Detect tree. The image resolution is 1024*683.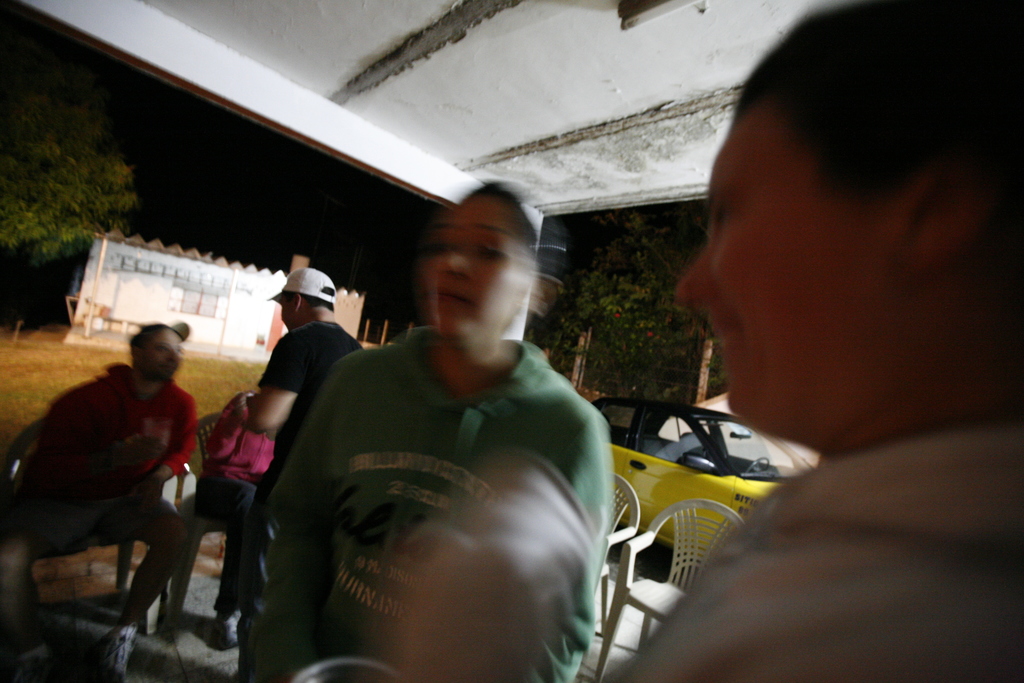
bbox=[6, 59, 129, 263].
